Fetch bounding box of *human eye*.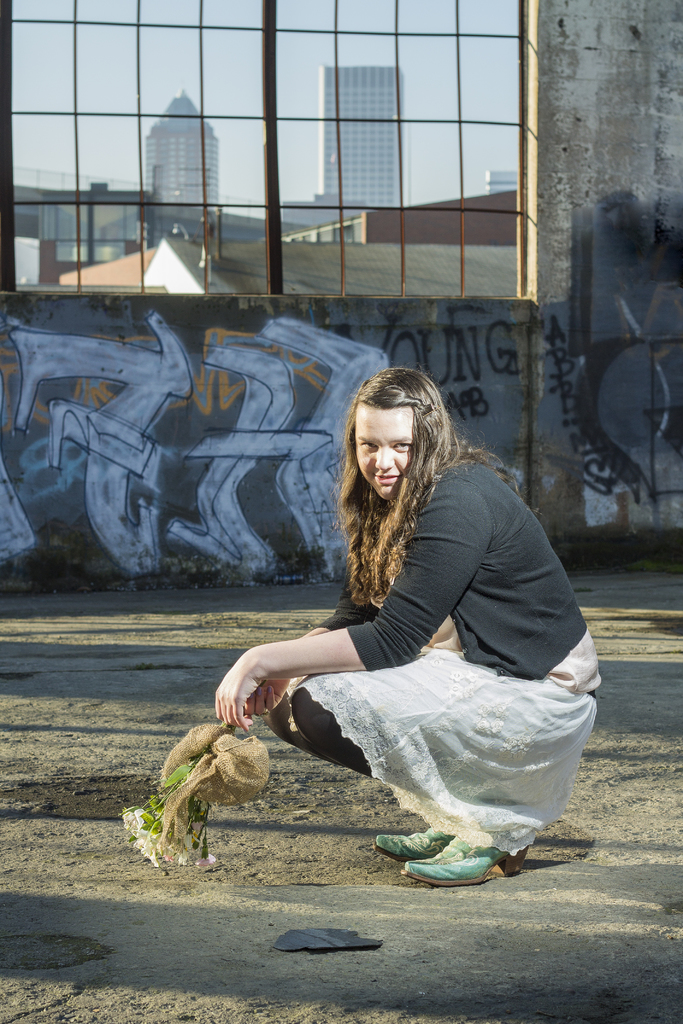
Bbox: crop(393, 436, 415, 455).
